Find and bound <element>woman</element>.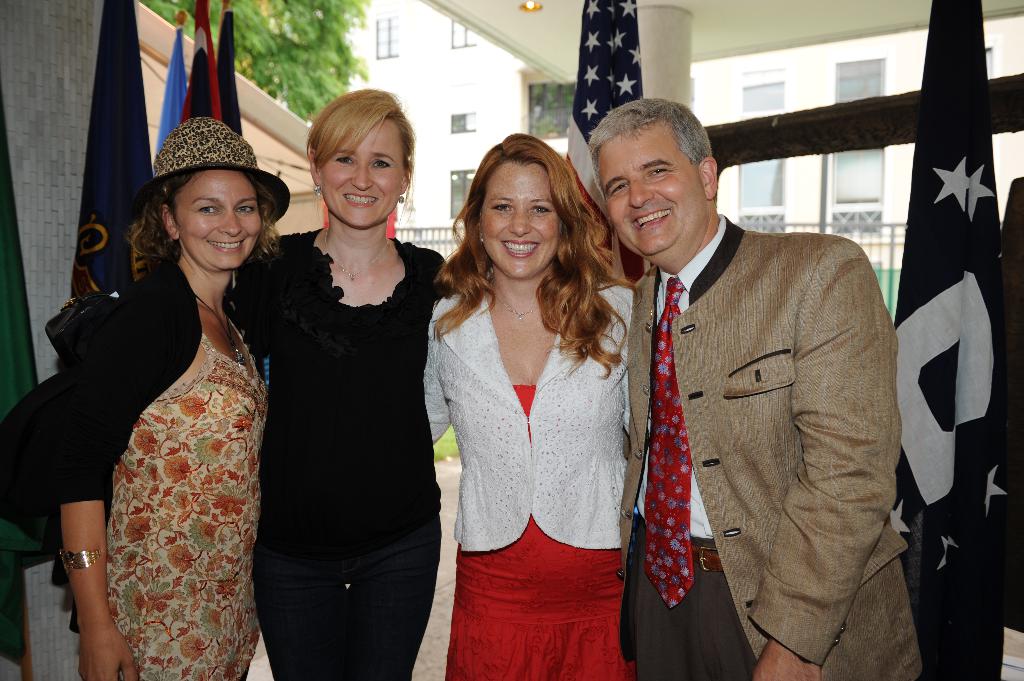
Bound: bbox=[57, 98, 285, 680].
